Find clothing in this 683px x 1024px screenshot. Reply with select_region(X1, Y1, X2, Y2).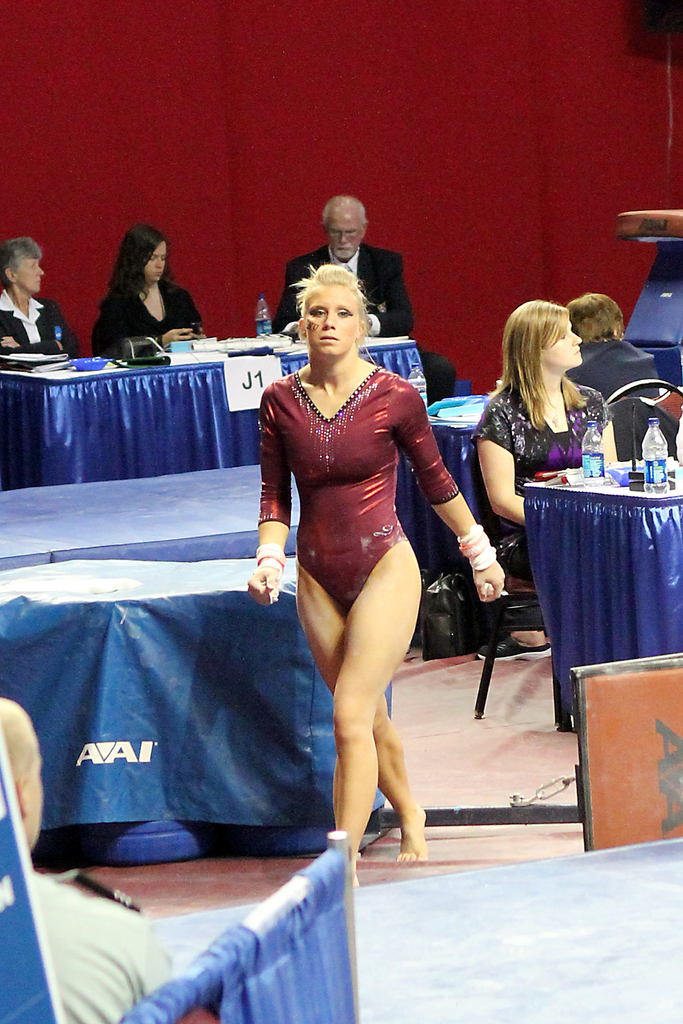
select_region(0, 303, 82, 356).
